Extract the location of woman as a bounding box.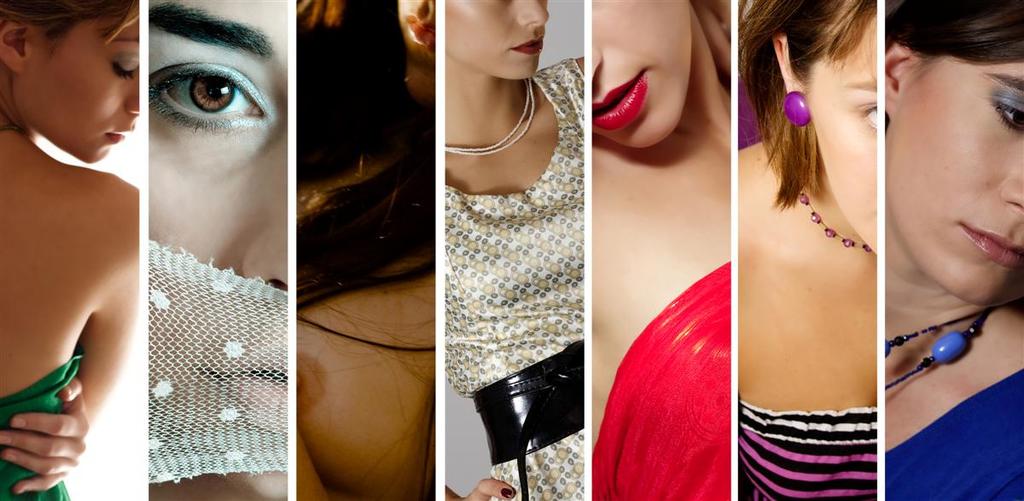
(444,0,587,500).
